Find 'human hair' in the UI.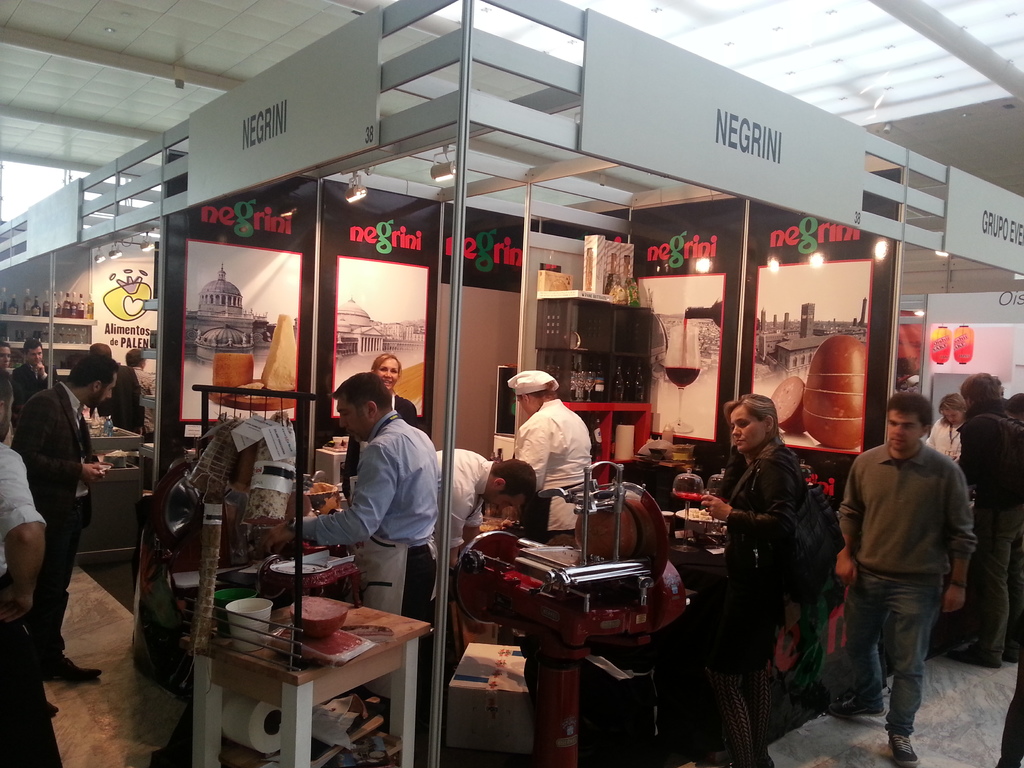
UI element at {"x1": 87, "y1": 342, "x2": 113, "y2": 356}.
